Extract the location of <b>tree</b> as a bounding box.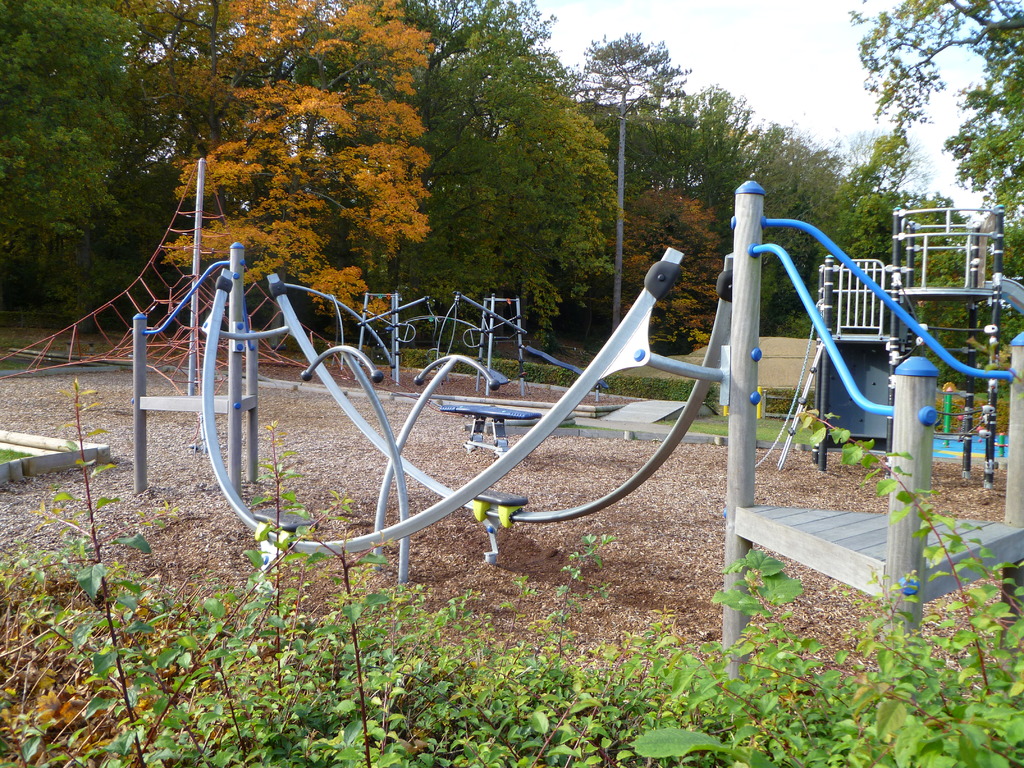
l=15, t=71, r=162, b=327.
